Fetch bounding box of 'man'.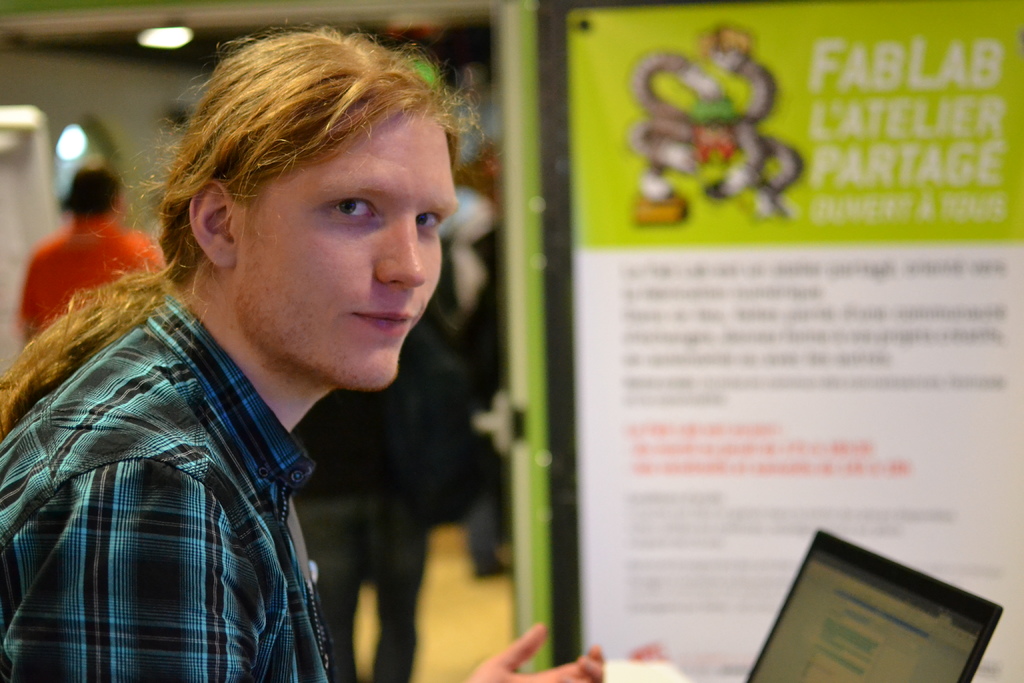
Bbox: [287,318,474,682].
